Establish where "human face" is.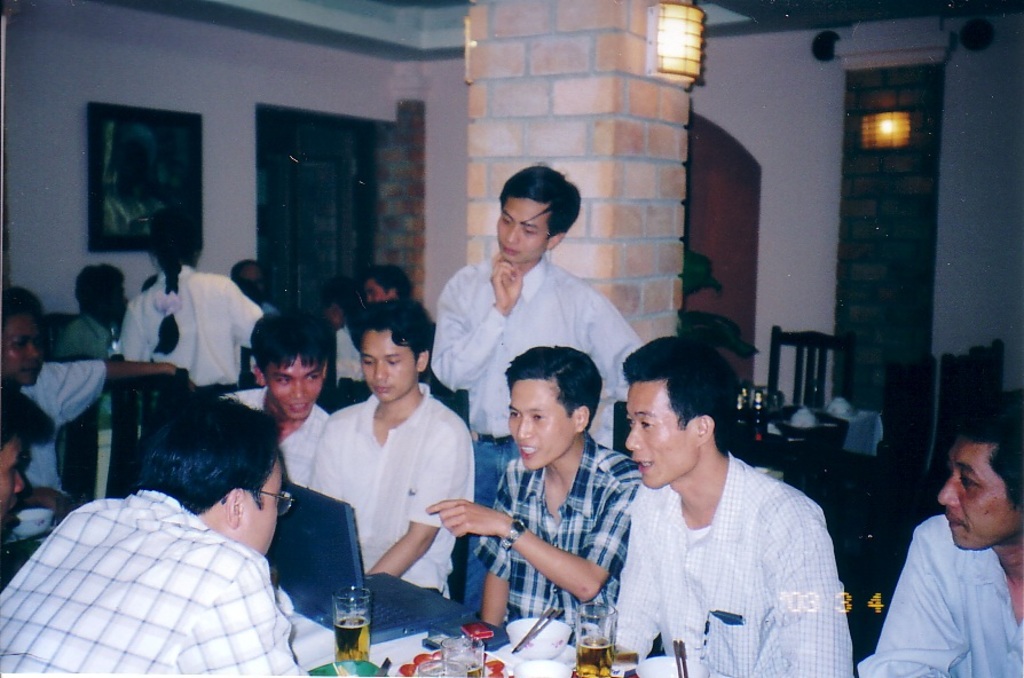
Established at bbox=[506, 380, 569, 473].
